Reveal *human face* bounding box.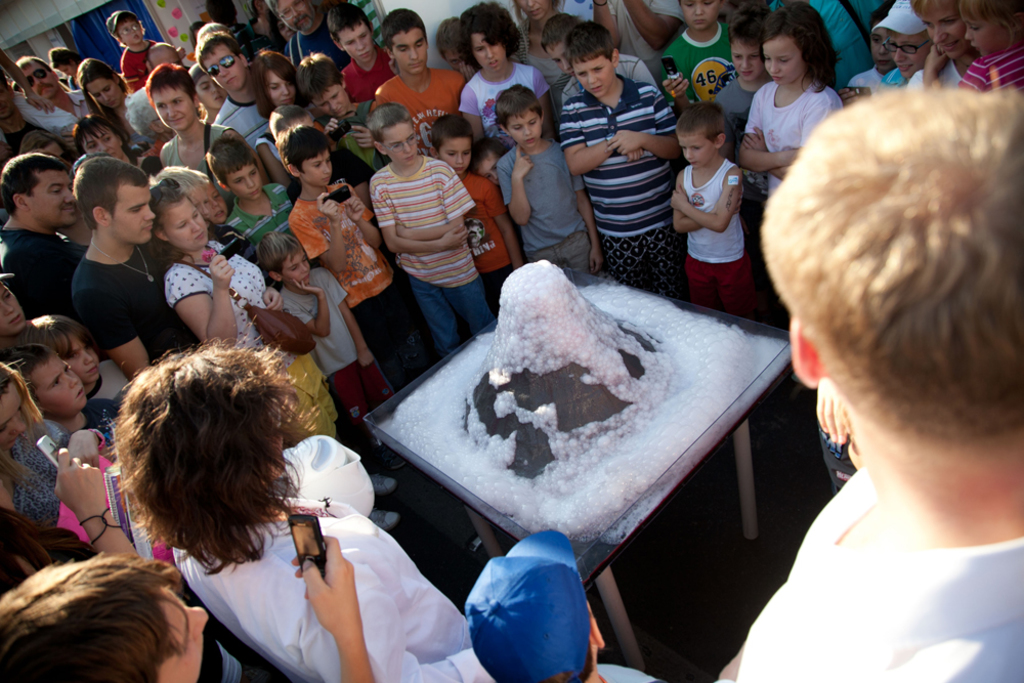
Revealed: locate(515, 0, 551, 24).
